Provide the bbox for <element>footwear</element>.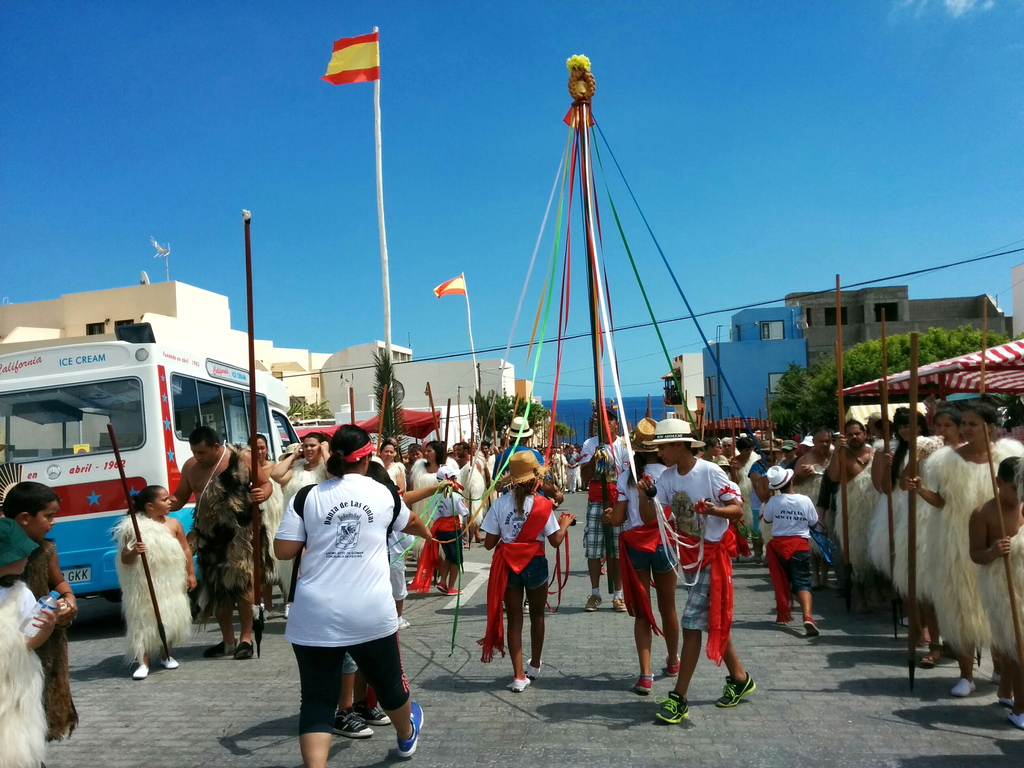
Rect(996, 692, 1011, 707).
